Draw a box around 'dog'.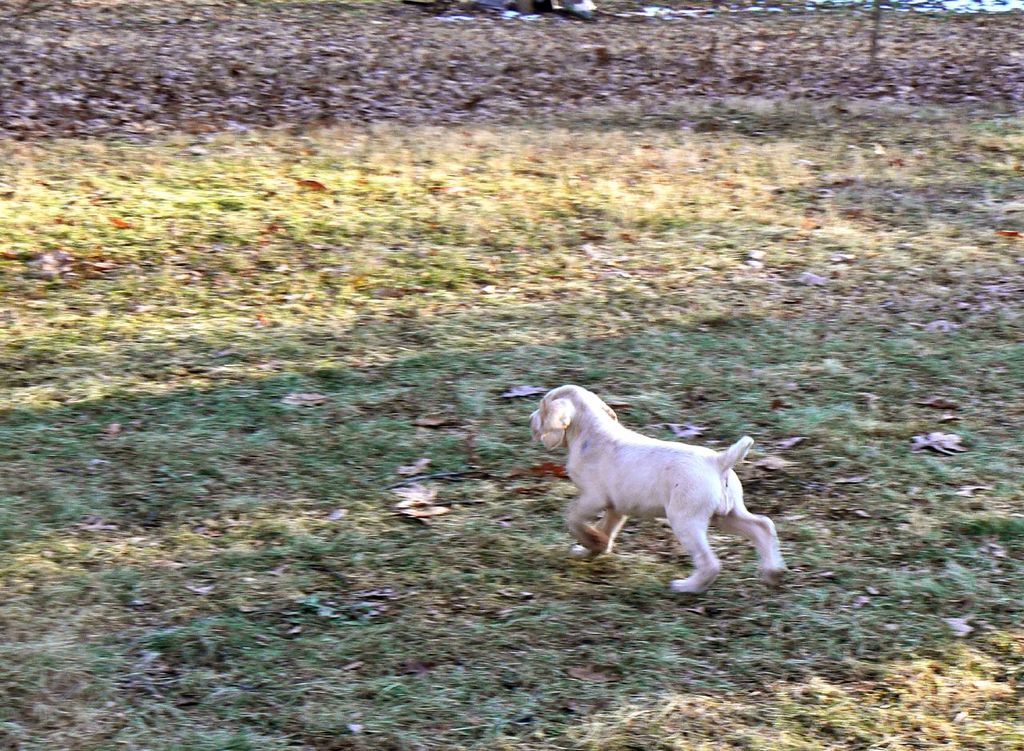
529/383/788/594.
